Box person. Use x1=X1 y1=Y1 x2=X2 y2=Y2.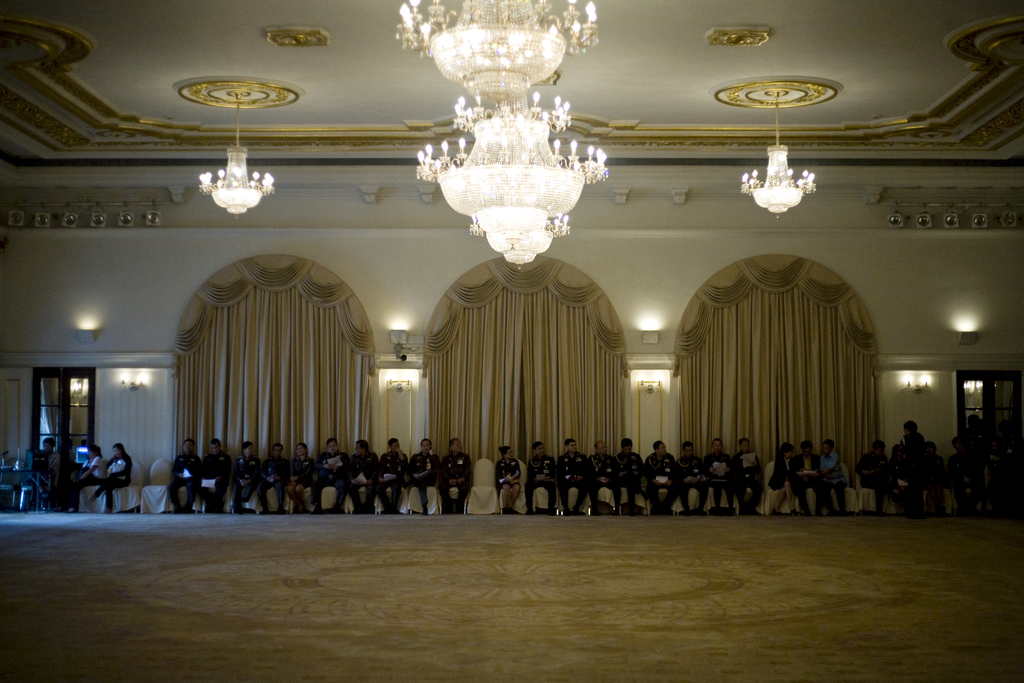
x1=618 y1=437 x2=644 y2=511.
